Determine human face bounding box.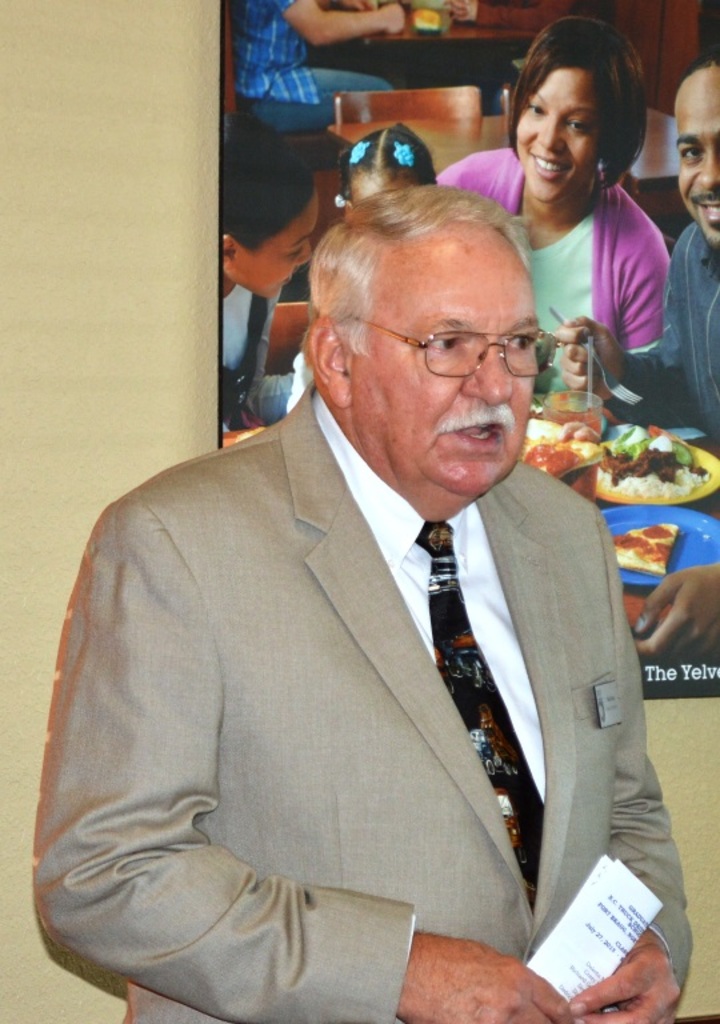
Determined: pyautogui.locateOnScreen(511, 73, 585, 208).
